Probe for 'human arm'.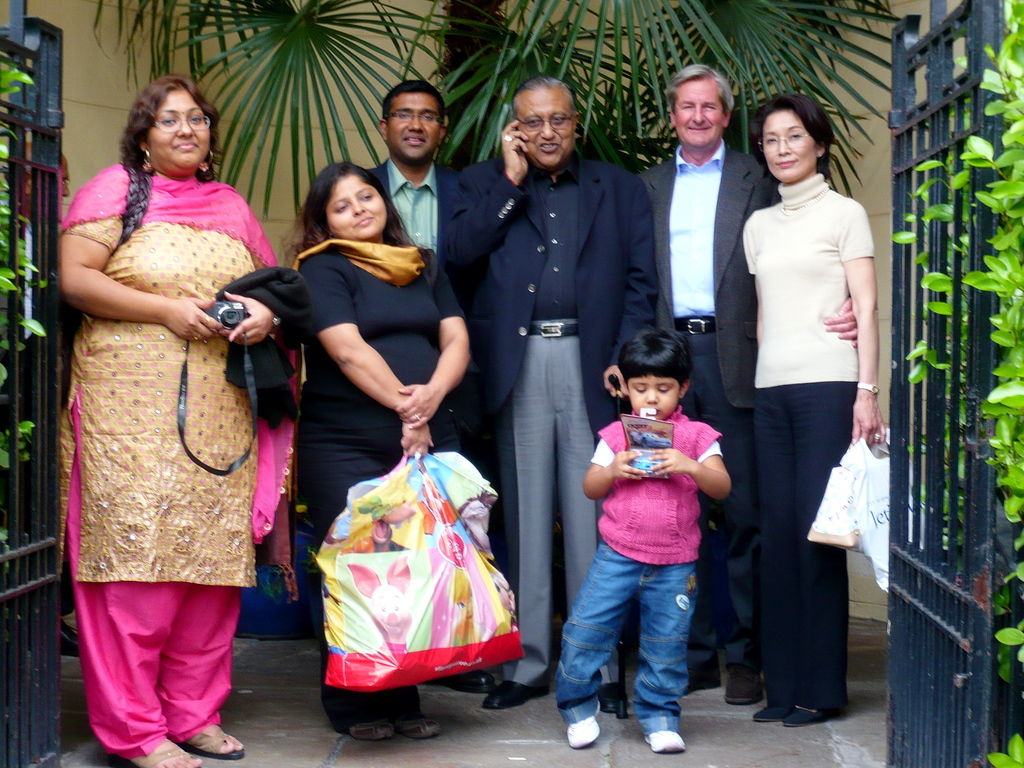
Probe result: [left=648, top=428, right=730, bottom=497].
